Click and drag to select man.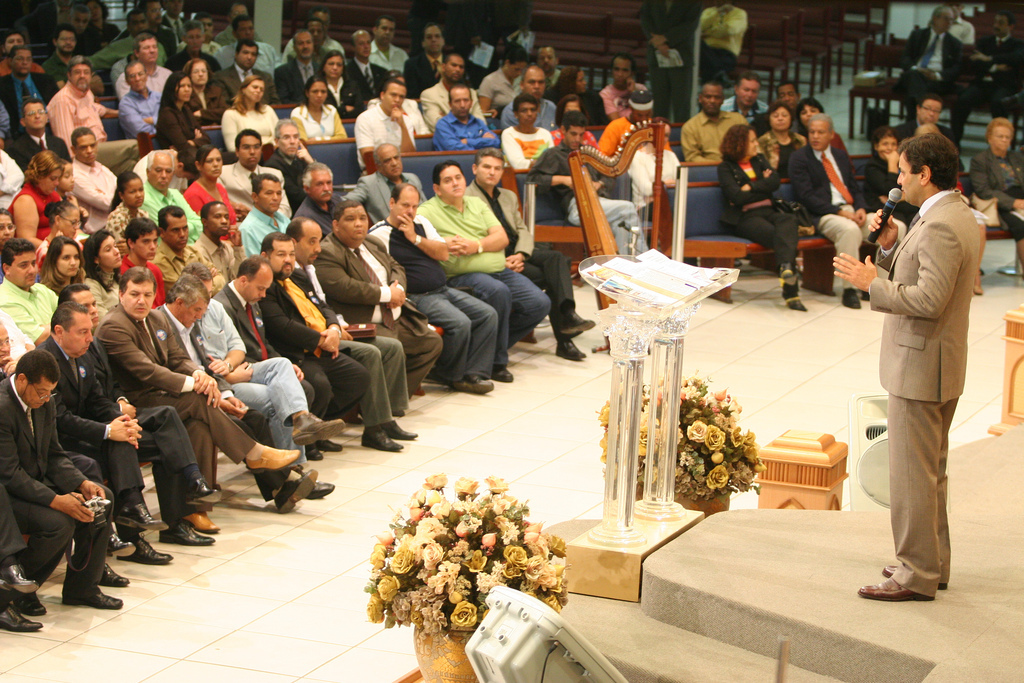
Selection: 773/82/804/133.
